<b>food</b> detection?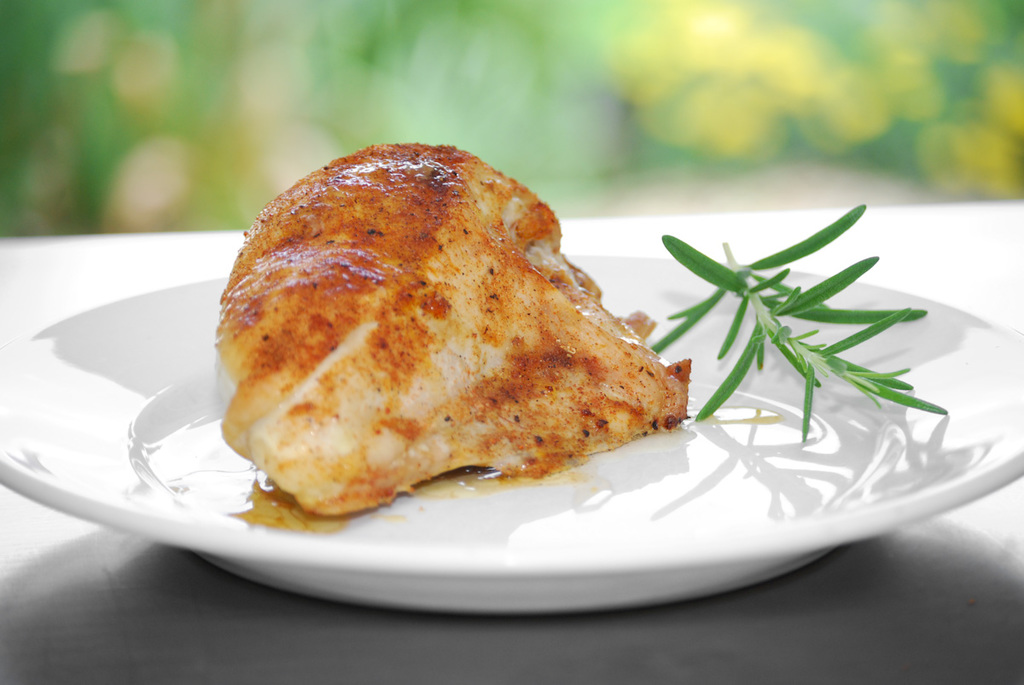
195:154:682:509
